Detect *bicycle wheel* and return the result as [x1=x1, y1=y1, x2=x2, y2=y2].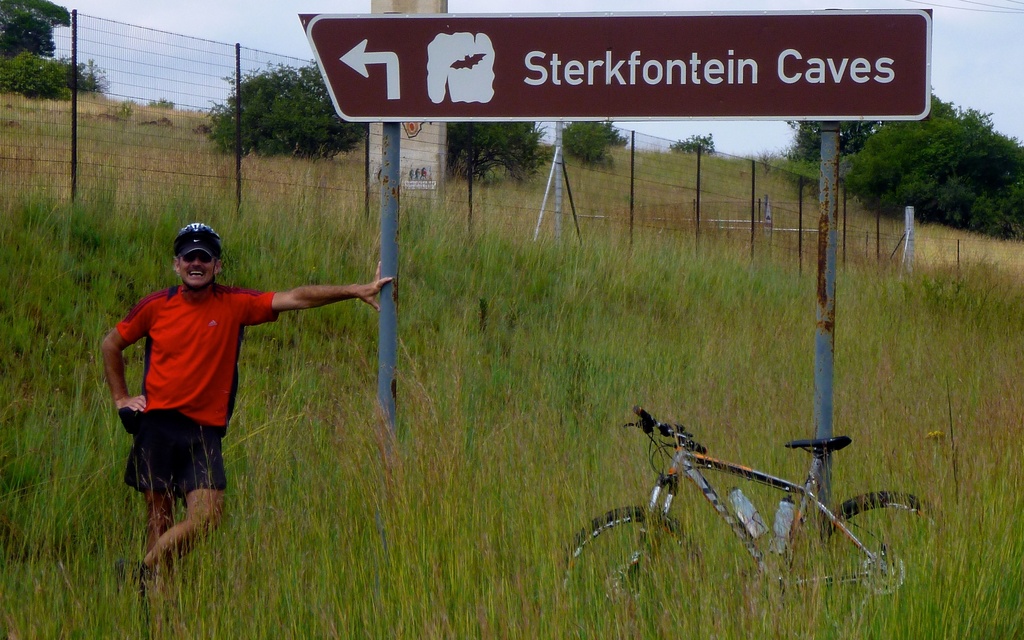
[x1=557, y1=502, x2=712, y2=590].
